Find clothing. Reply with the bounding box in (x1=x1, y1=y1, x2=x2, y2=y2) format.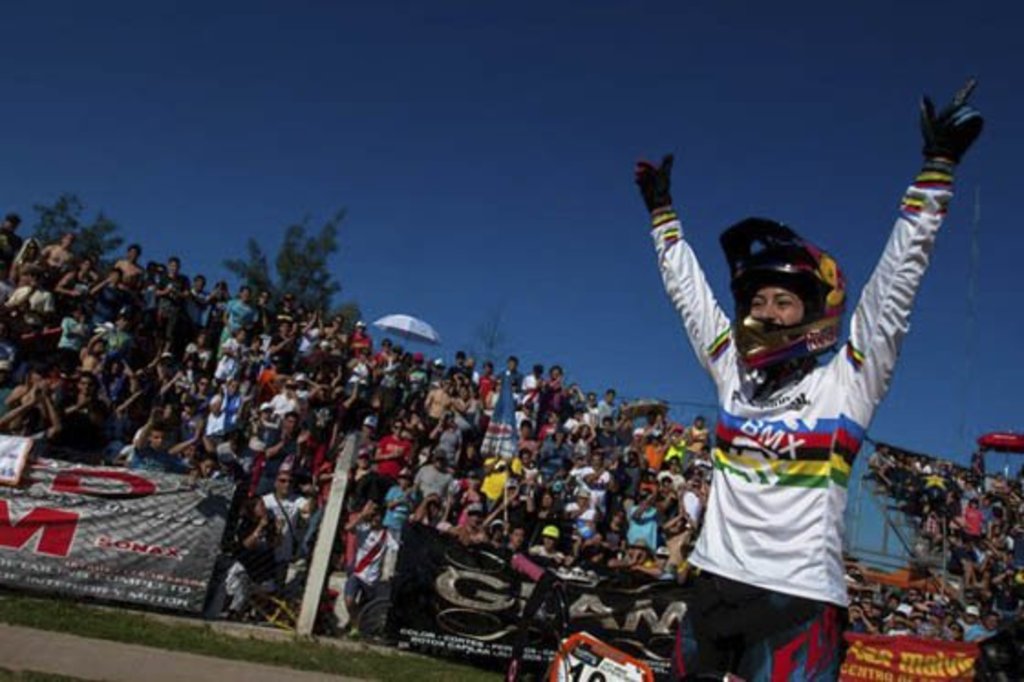
(x1=971, y1=547, x2=989, y2=572).
